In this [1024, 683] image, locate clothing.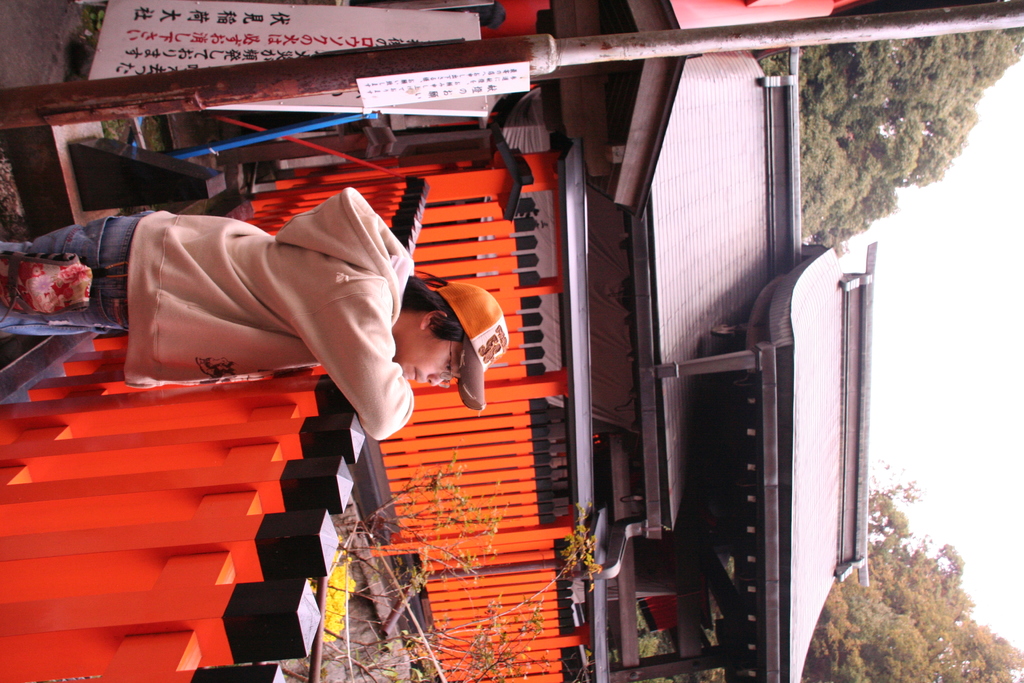
Bounding box: box=[106, 191, 504, 445].
